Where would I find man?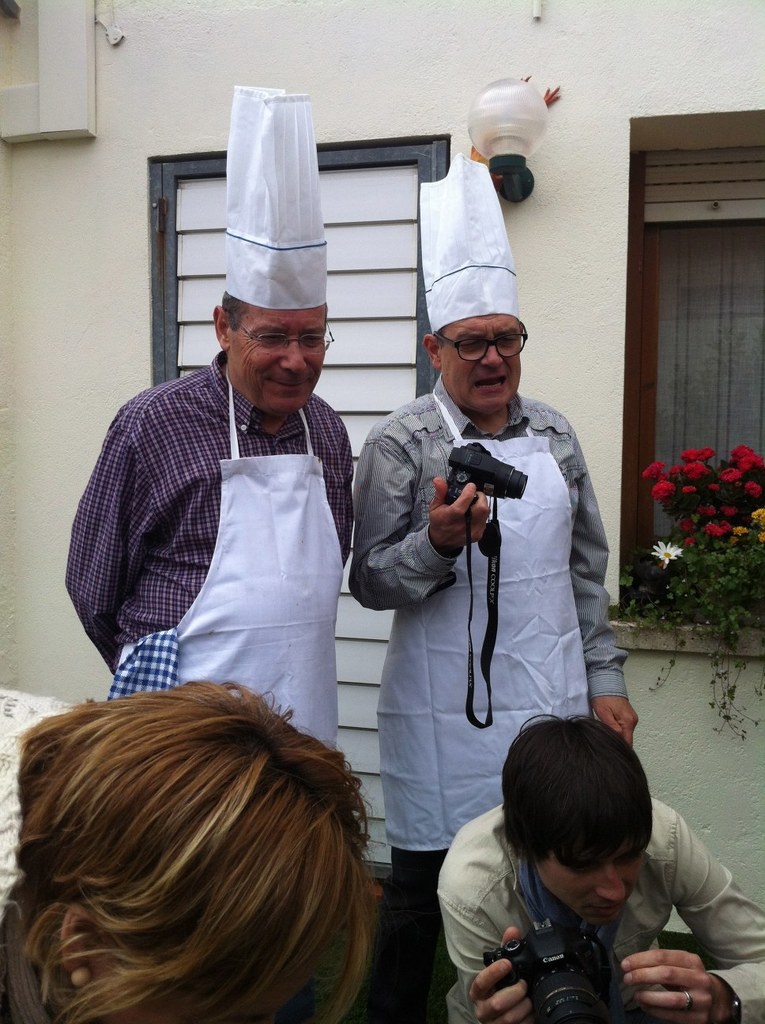
At bbox=[67, 253, 393, 745].
